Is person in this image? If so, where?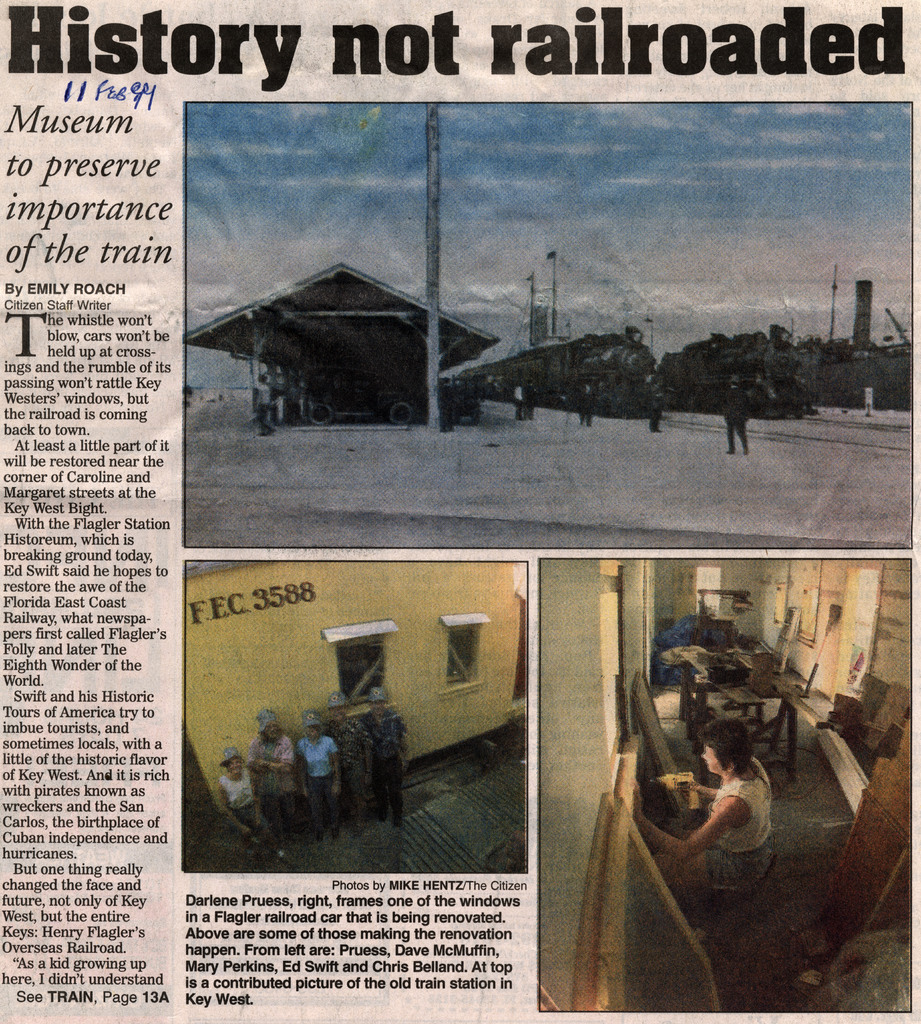
Yes, at <box>327,687,371,836</box>.
